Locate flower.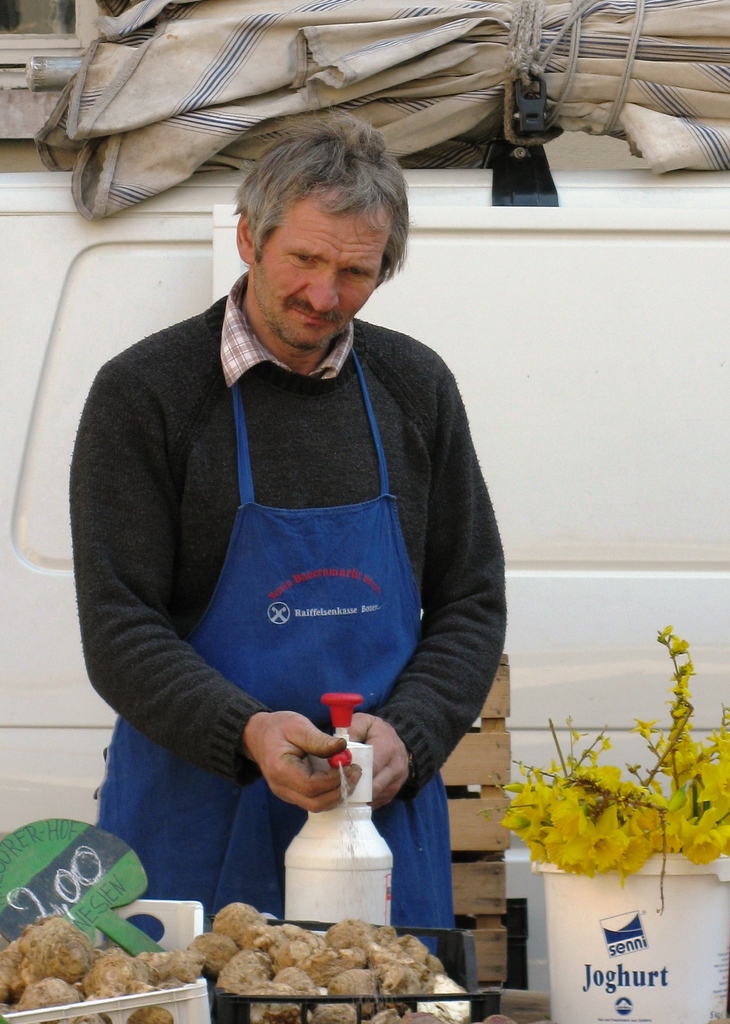
Bounding box: 674,819,716,859.
